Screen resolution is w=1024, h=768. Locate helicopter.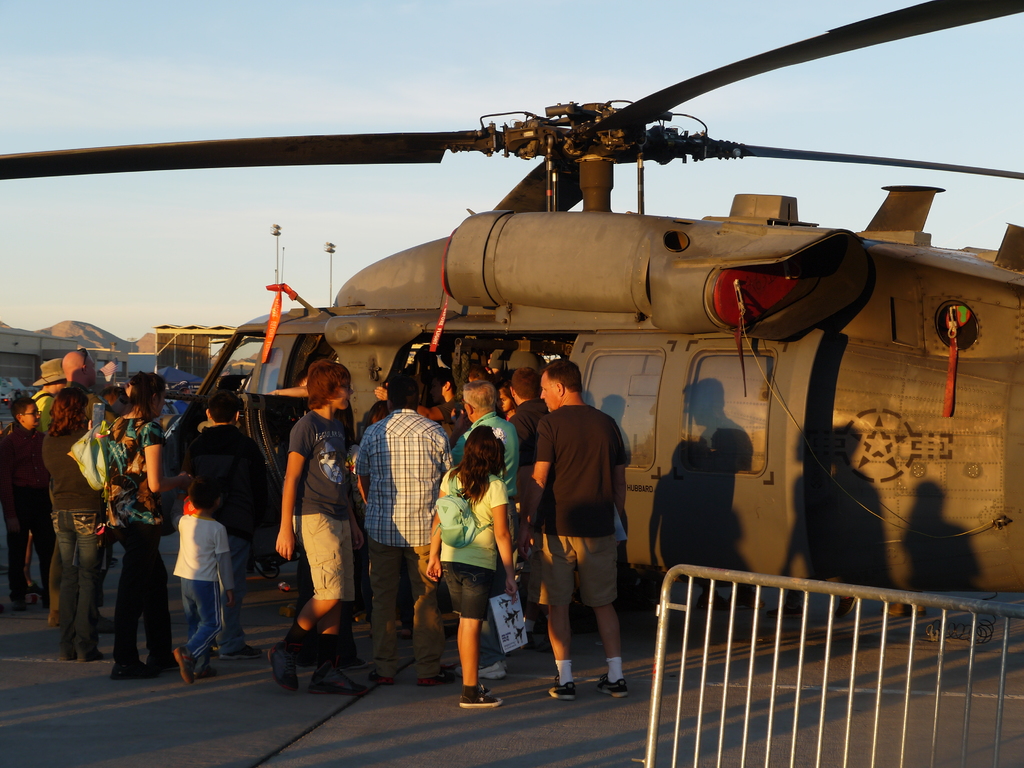
<bbox>0, 0, 1023, 632</bbox>.
